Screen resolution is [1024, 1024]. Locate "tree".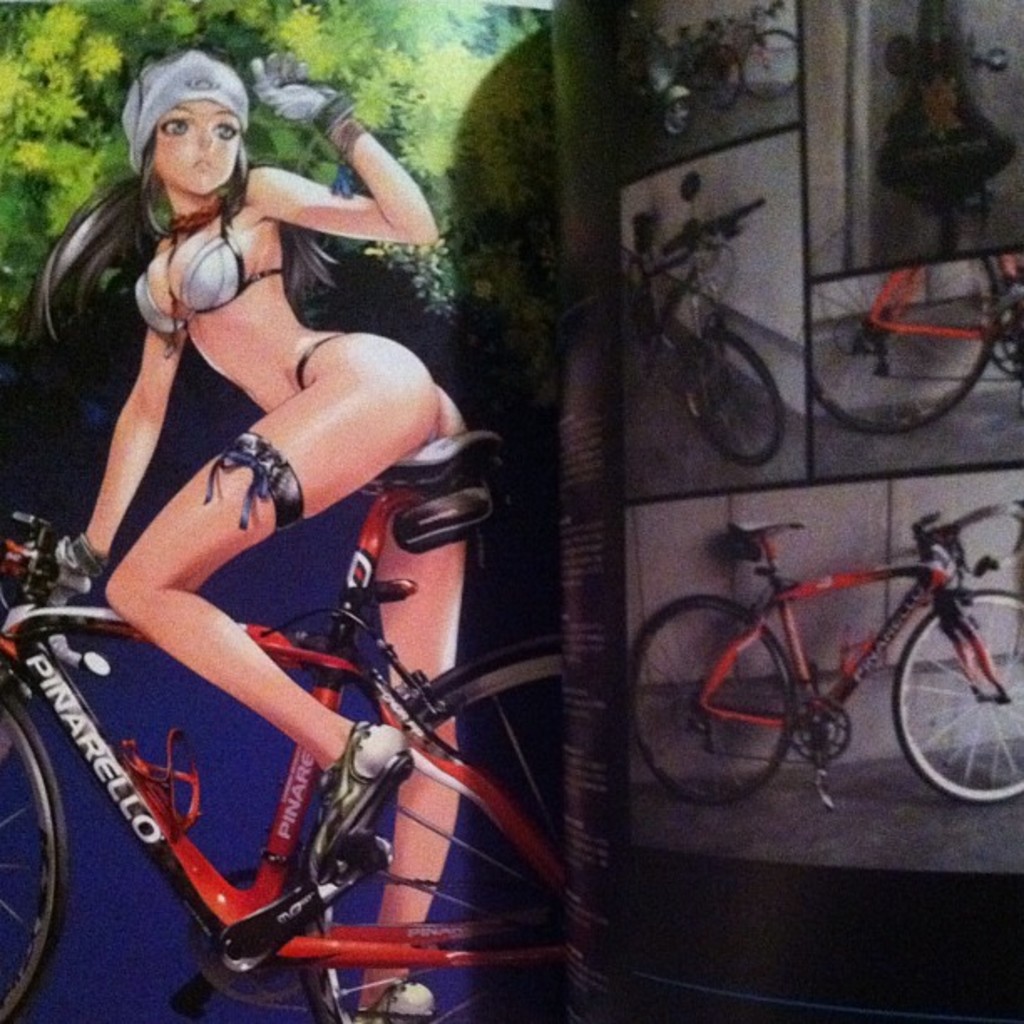
pyautogui.locateOnScreen(0, 0, 562, 333).
